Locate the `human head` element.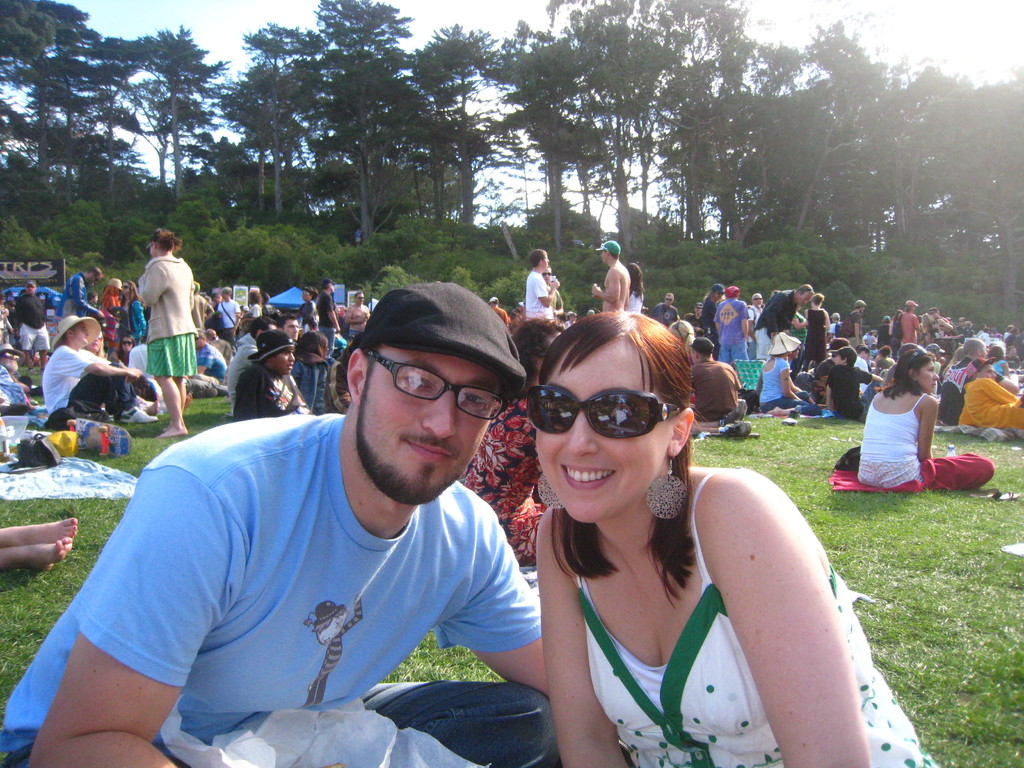
Element bbox: bbox=(195, 278, 203, 292).
